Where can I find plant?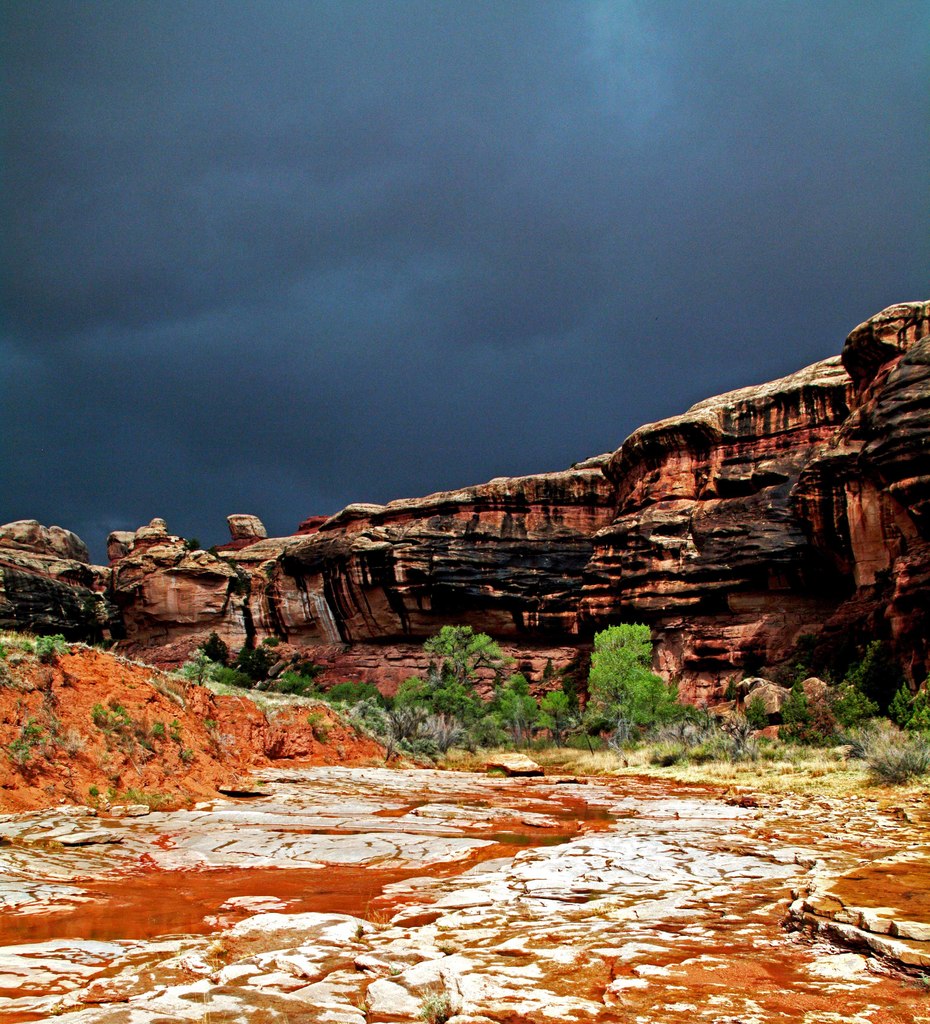
You can find it at <box>86,785,102,803</box>.
